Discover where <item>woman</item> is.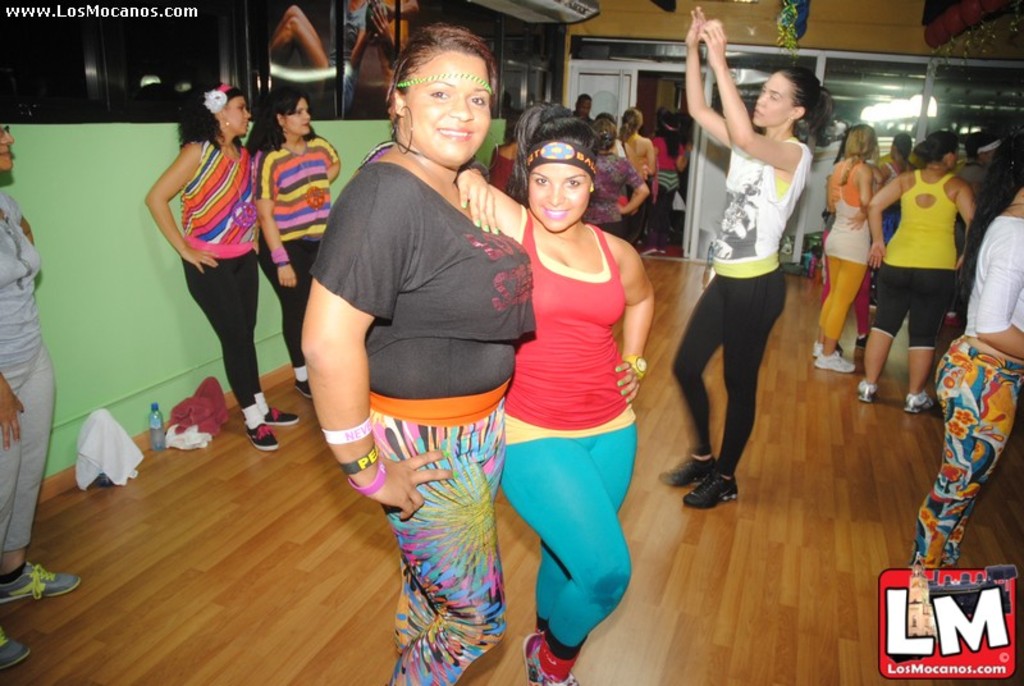
Discovered at locate(248, 79, 343, 390).
